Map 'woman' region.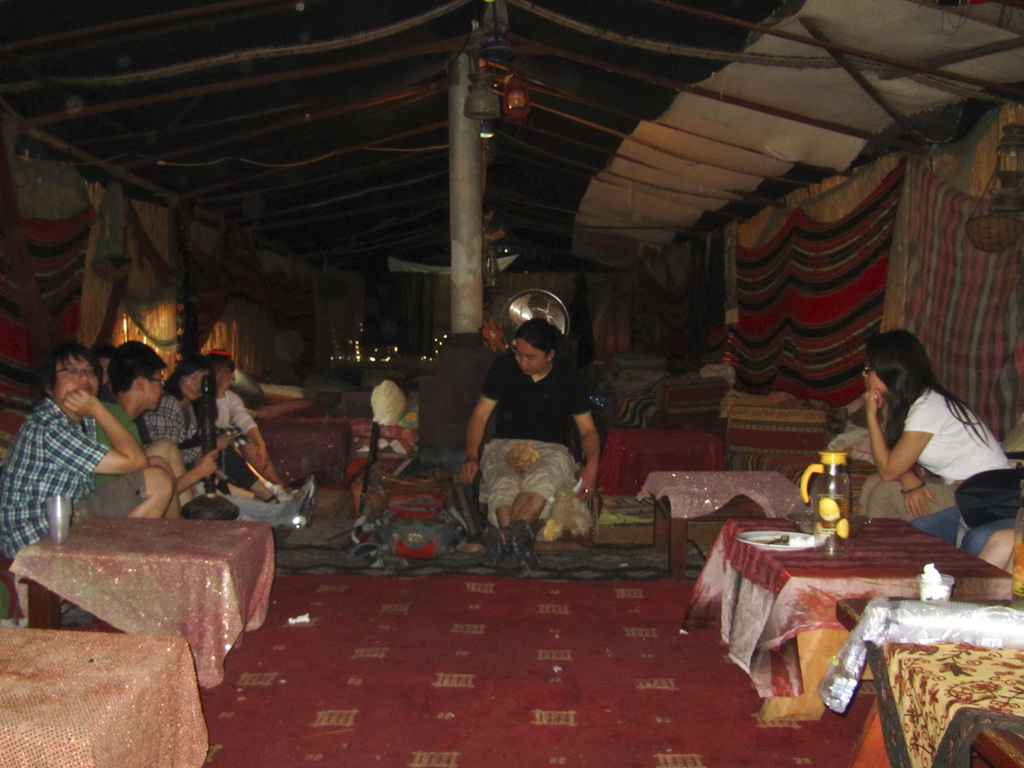
Mapped to Rect(198, 351, 287, 492).
